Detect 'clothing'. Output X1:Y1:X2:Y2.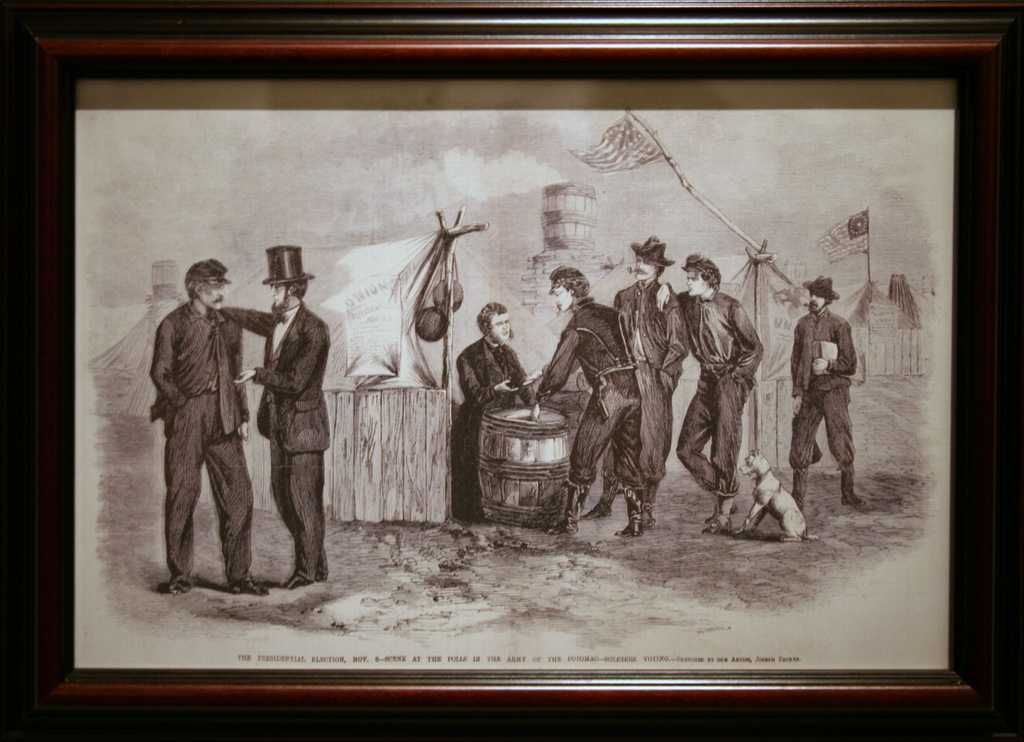
453:337:522:500.
